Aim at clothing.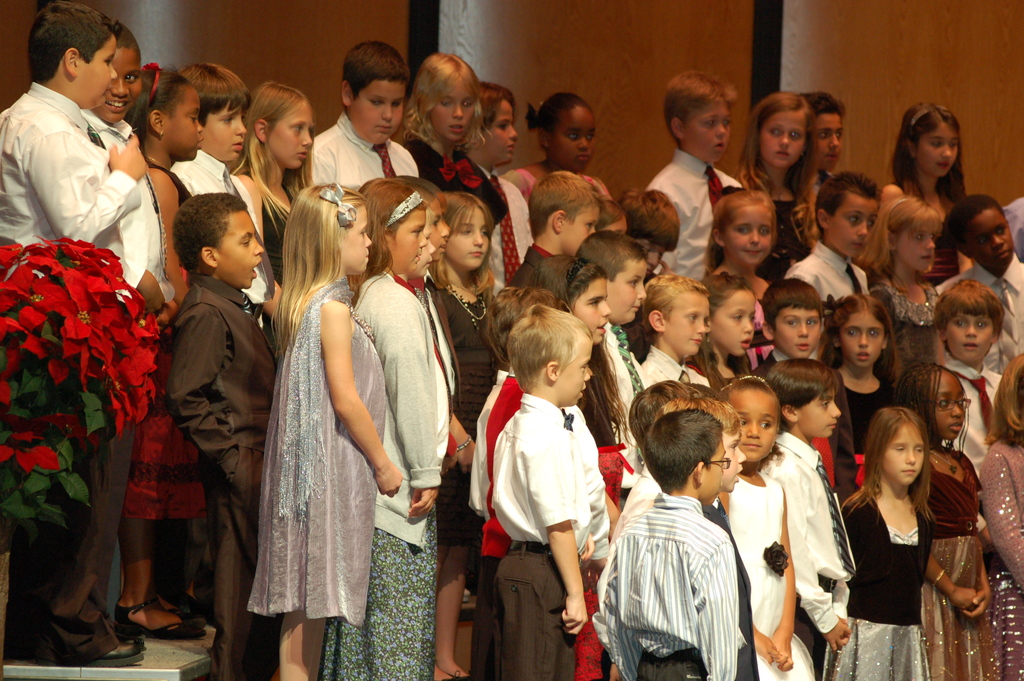
Aimed at 178:138:245:211.
